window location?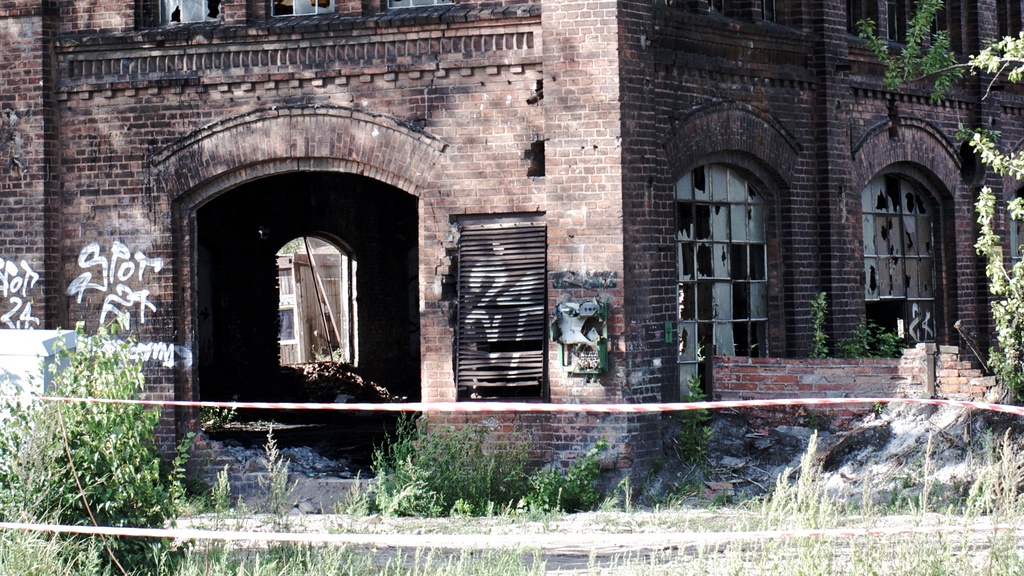
box=[991, 0, 1023, 62]
